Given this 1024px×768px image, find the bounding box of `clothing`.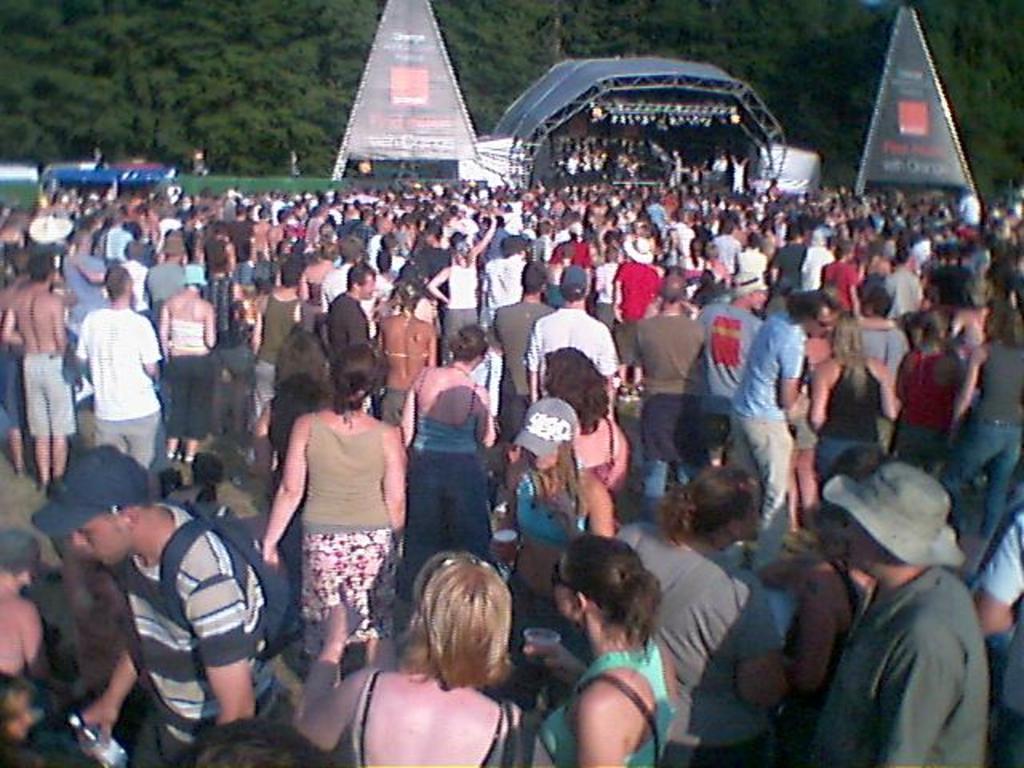
(left=522, top=302, right=616, bottom=386).
